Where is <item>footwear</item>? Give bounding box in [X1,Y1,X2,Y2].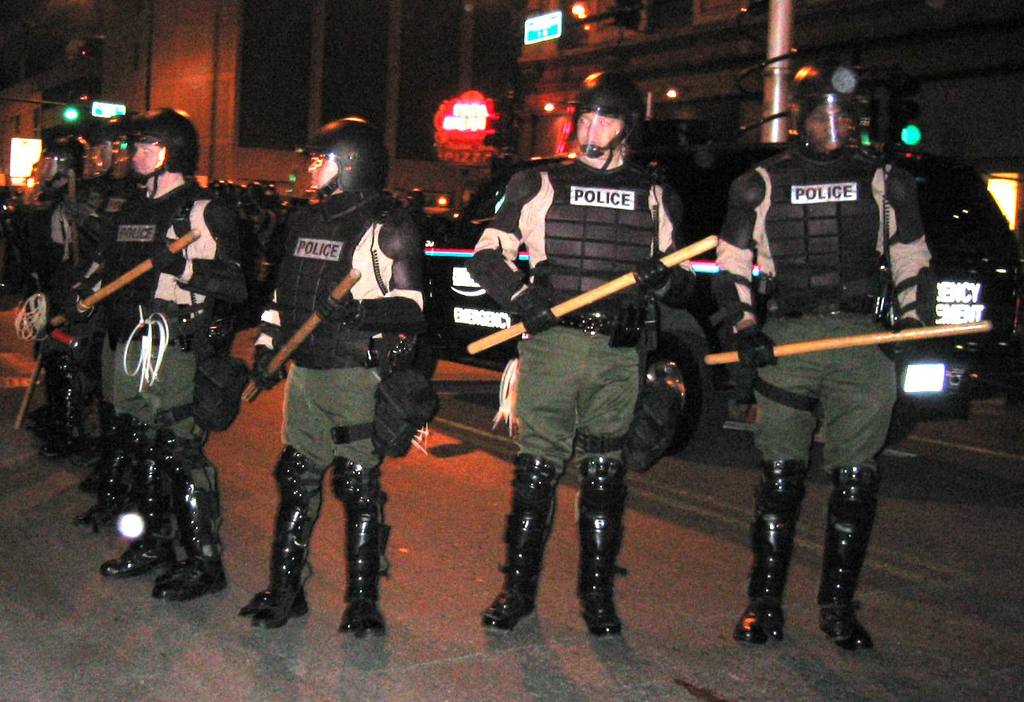
[103,422,176,574].
